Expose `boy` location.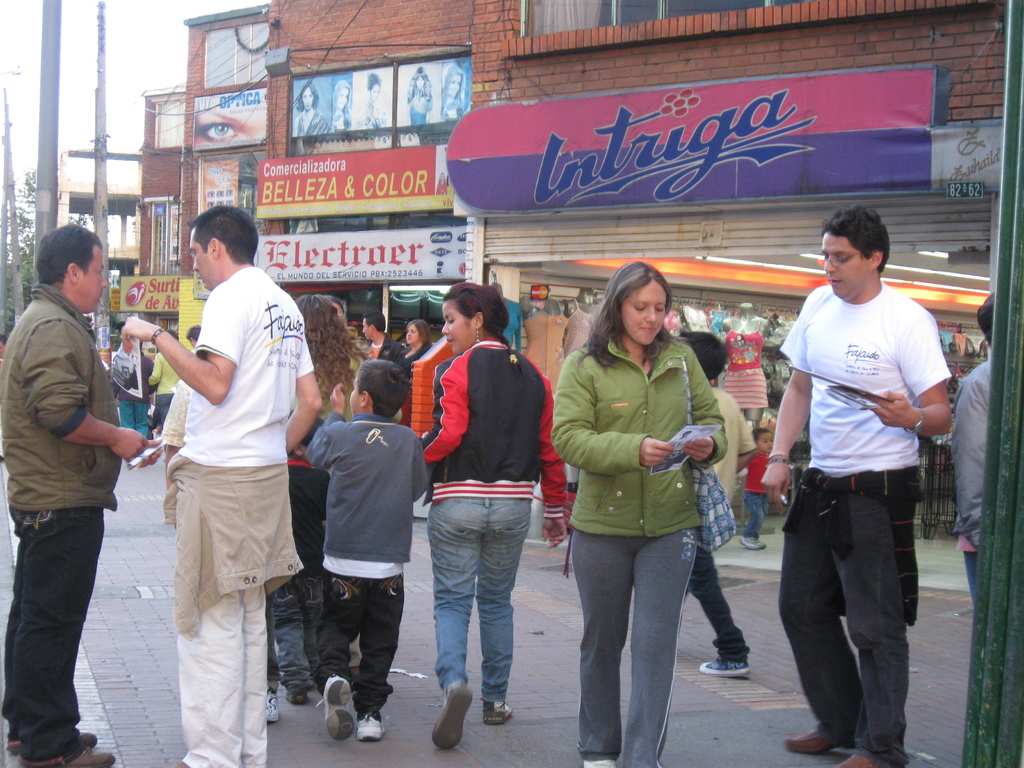
Exposed at (302,360,432,745).
